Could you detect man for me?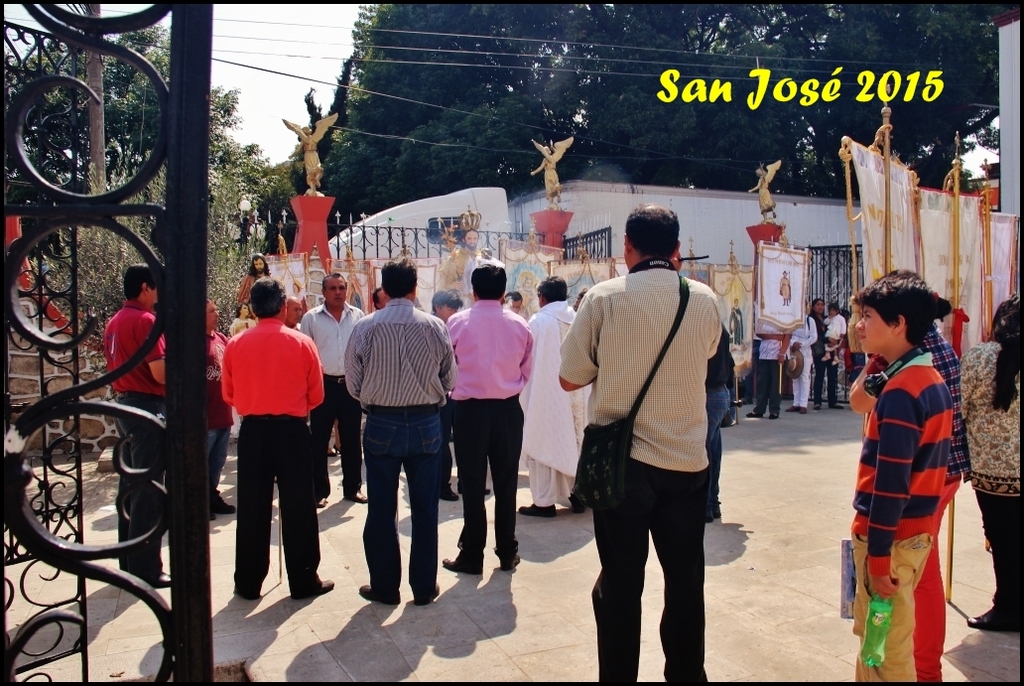
Detection result: [left=439, top=207, right=483, bottom=306].
